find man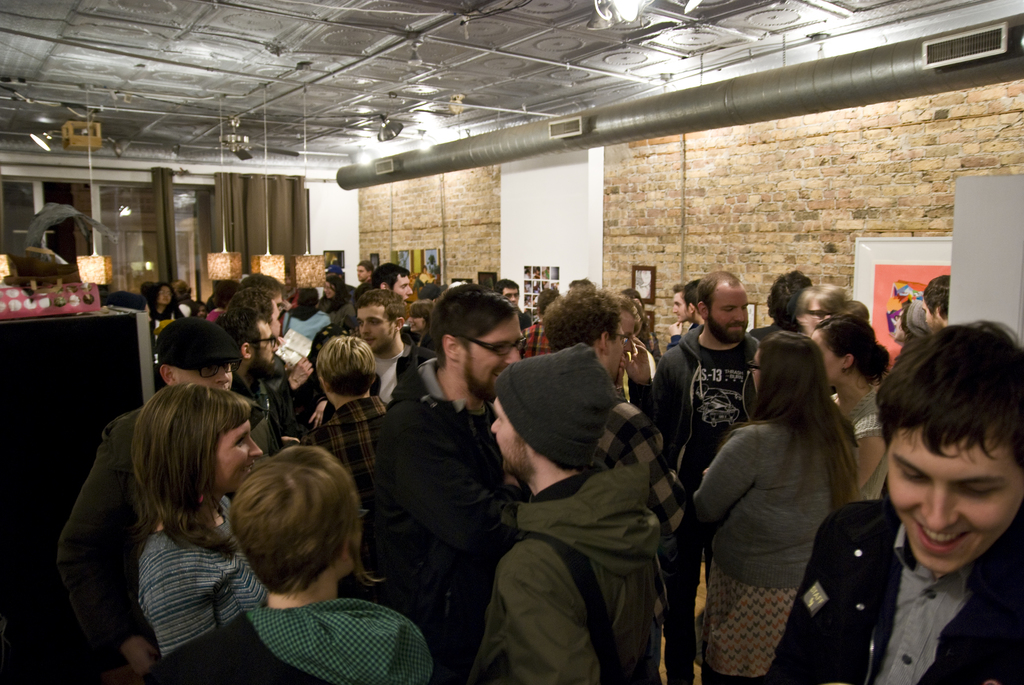
locate(365, 283, 540, 678)
